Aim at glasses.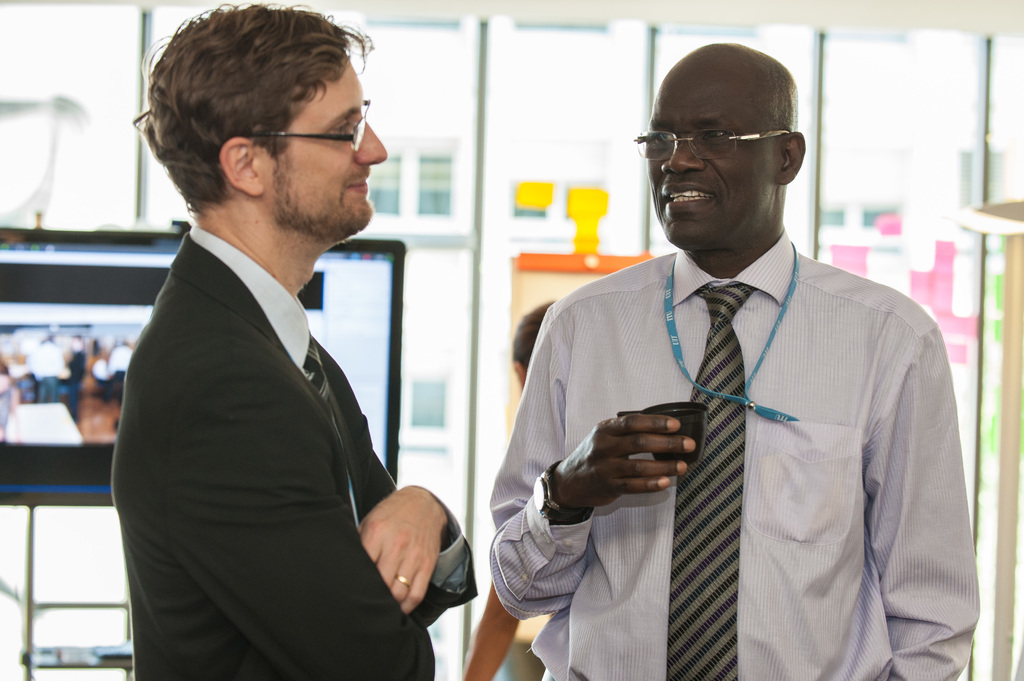
Aimed at bbox=[236, 97, 376, 154].
